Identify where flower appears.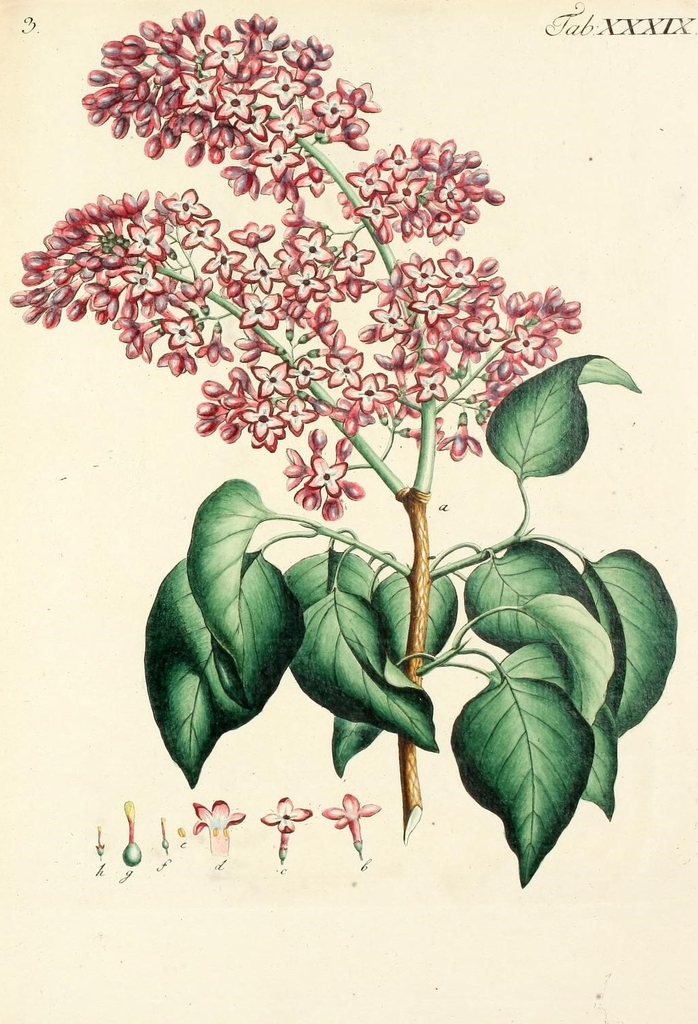
Appears at select_region(436, 410, 496, 461).
